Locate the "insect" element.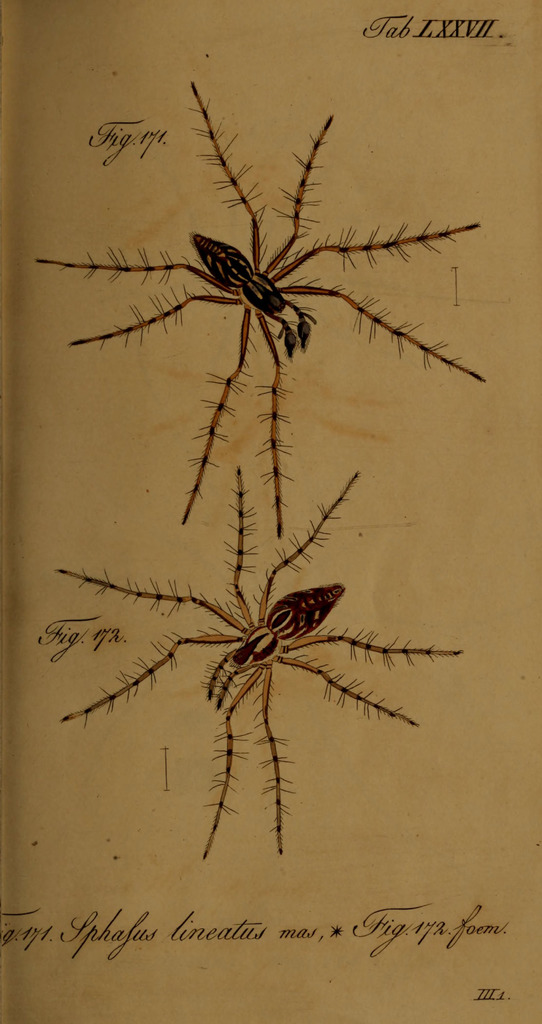
Element bbox: <region>31, 84, 491, 538</region>.
